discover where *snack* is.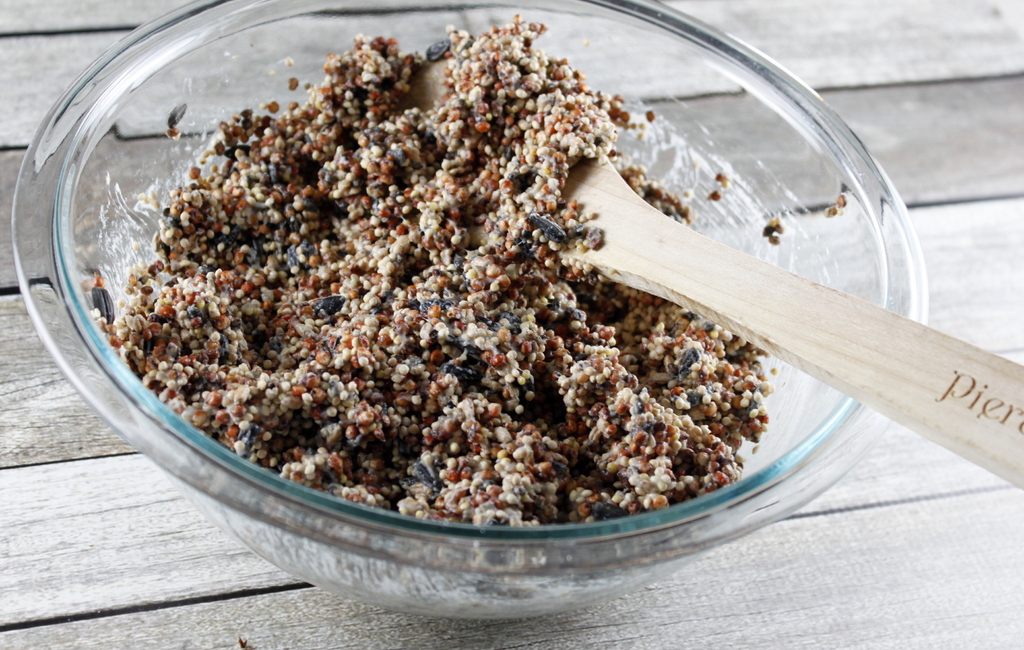
Discovered at select_region(97, 24, 848, 513).
